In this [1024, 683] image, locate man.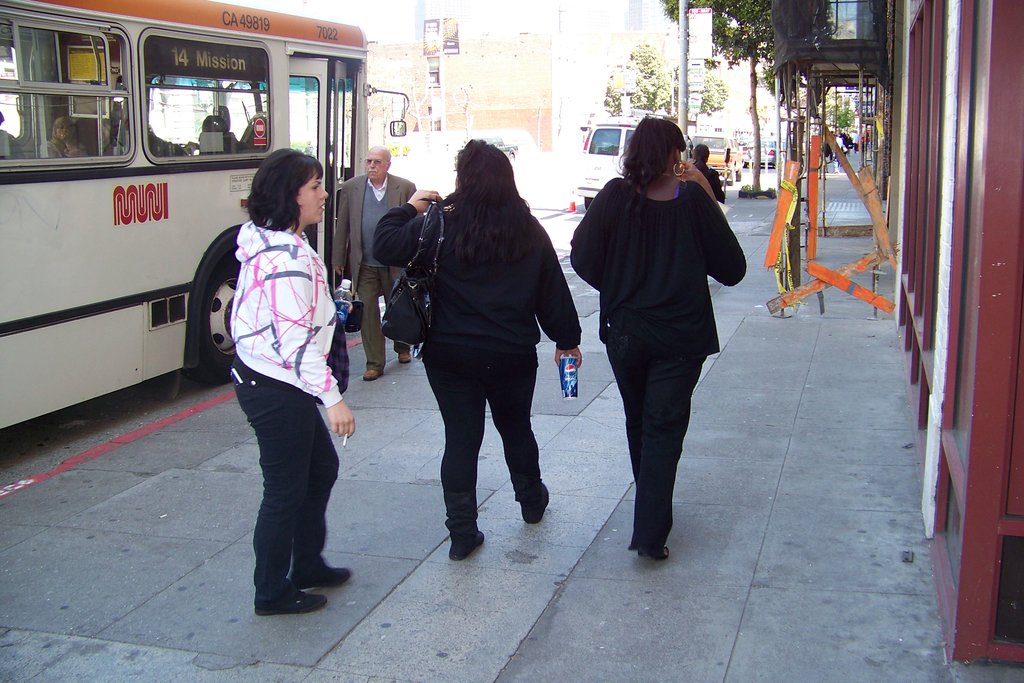
Bounding box: x1=851, y1=128, x2=862, y2=152.
